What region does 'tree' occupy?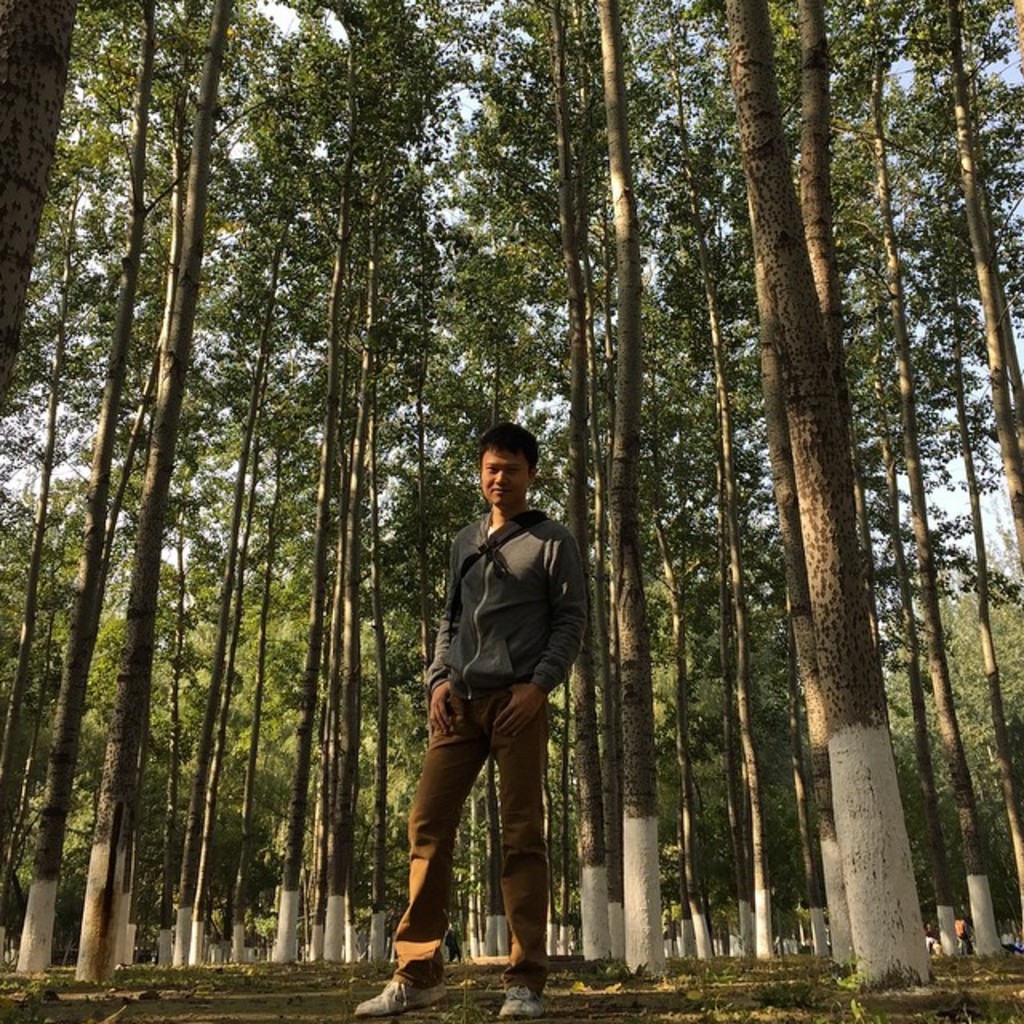
box=[0, 0, 78, 426].
